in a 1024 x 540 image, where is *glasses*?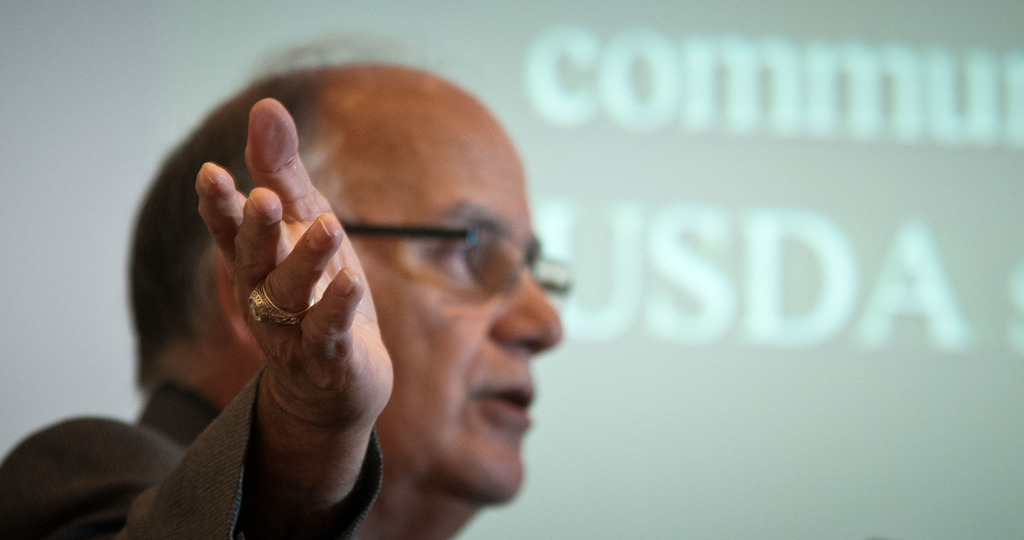
region(324, 205, 548, 292).
